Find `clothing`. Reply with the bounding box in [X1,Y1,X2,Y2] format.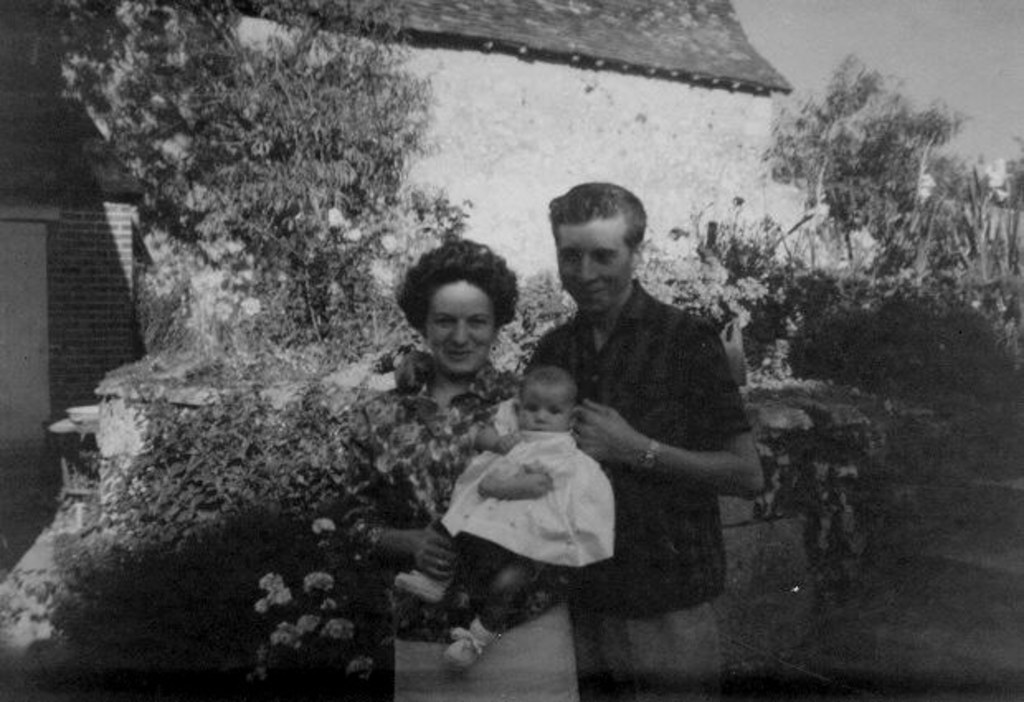
[535,277,750,700].
